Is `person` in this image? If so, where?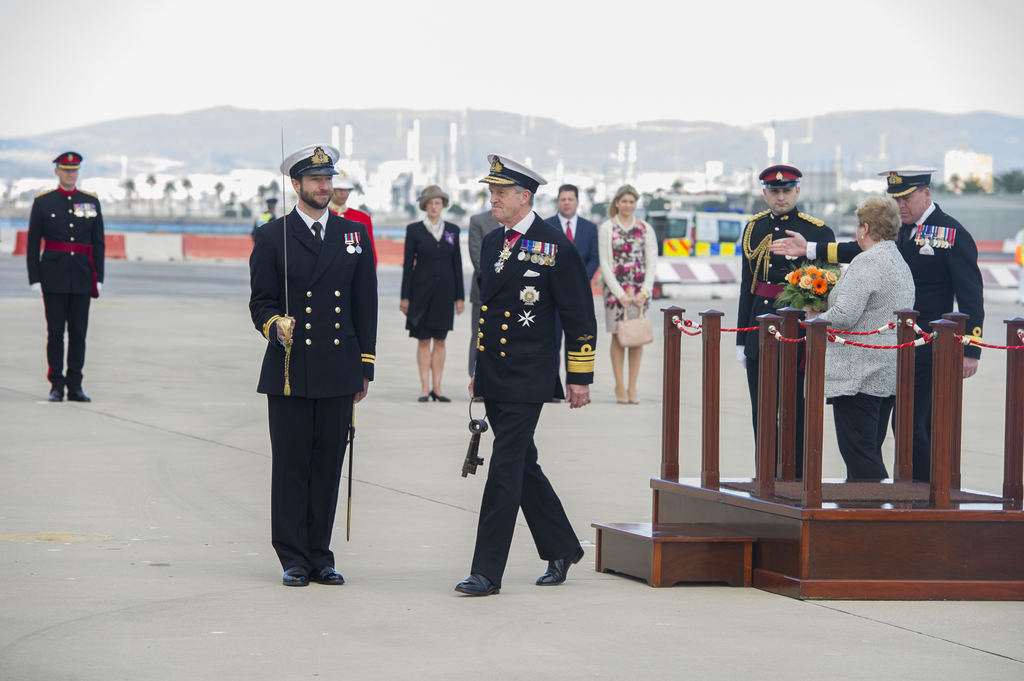
Yes, at x1=399 y1=182 x2=466 y2=399.
